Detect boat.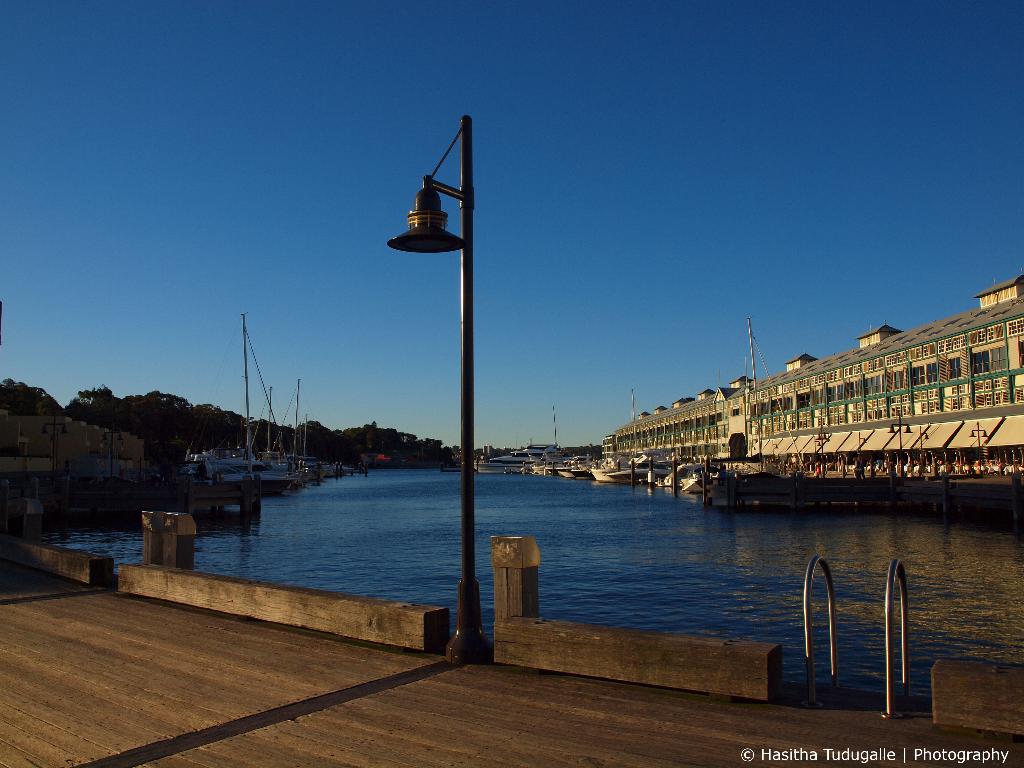
Detected at left=305, top=454, right=349, bottom=481.
